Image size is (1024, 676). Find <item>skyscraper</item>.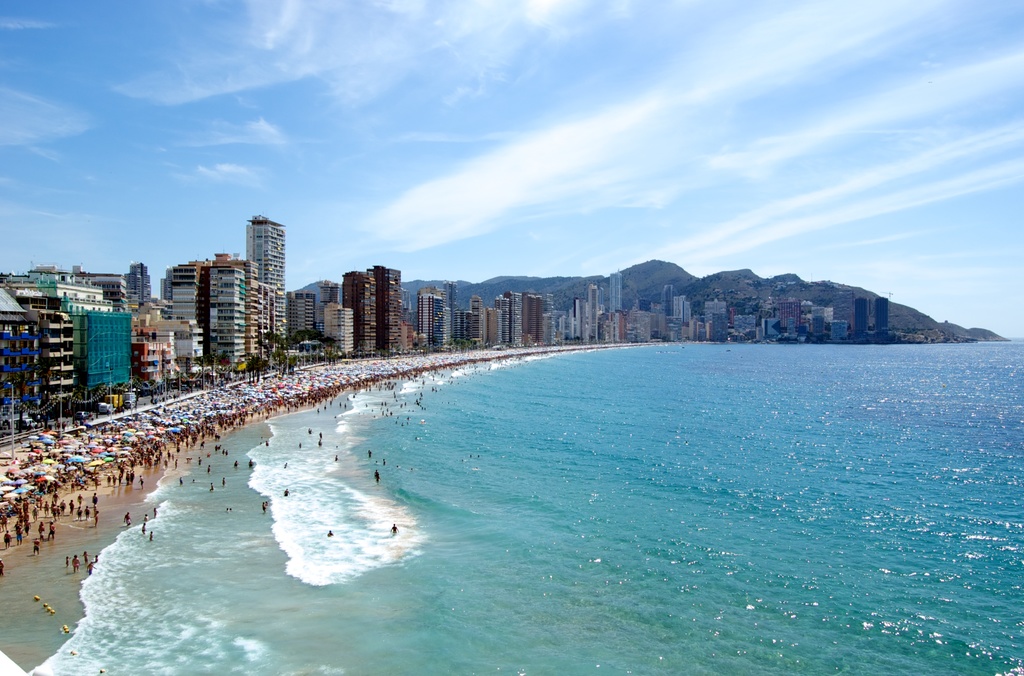
[587,284,598,342].
